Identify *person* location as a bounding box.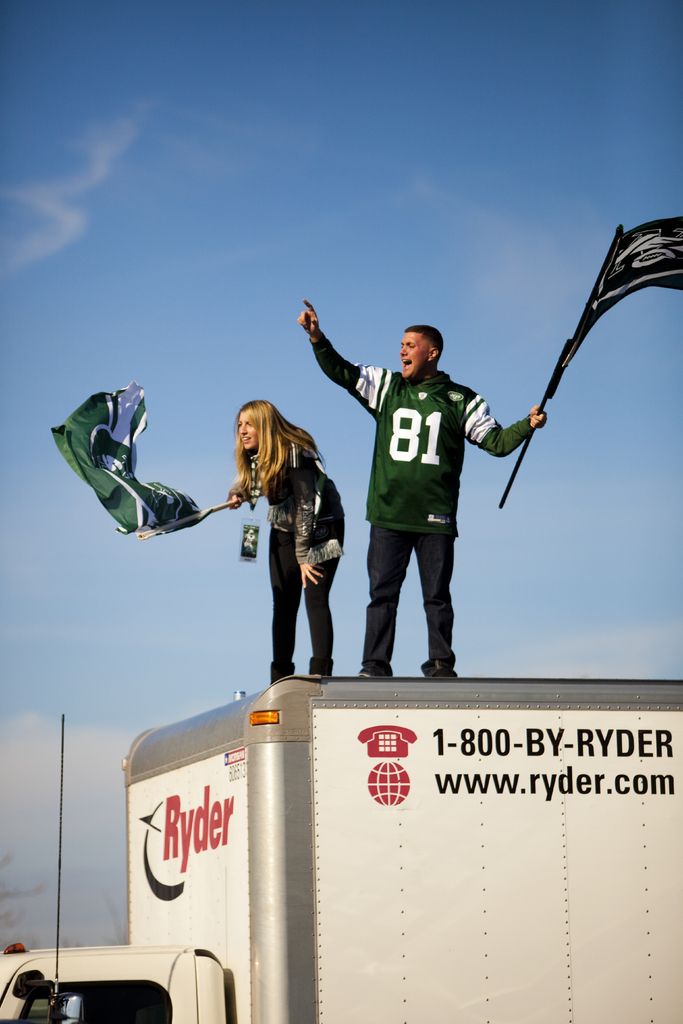
(222, 391, 347, 699).
